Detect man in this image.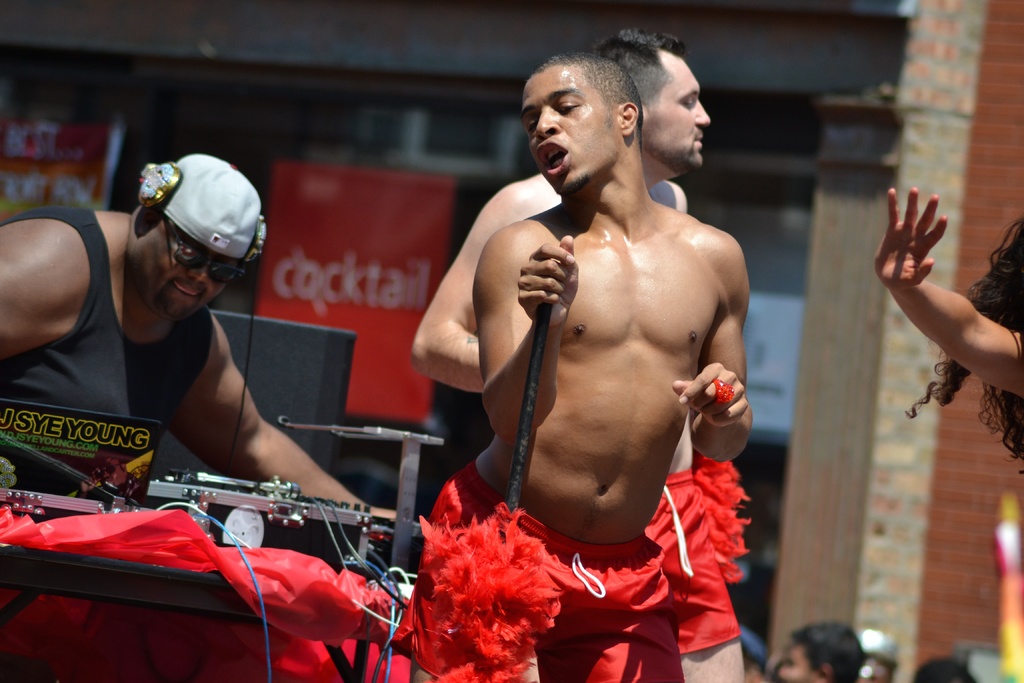
Detection: crop(410, 26, 745, 682).
